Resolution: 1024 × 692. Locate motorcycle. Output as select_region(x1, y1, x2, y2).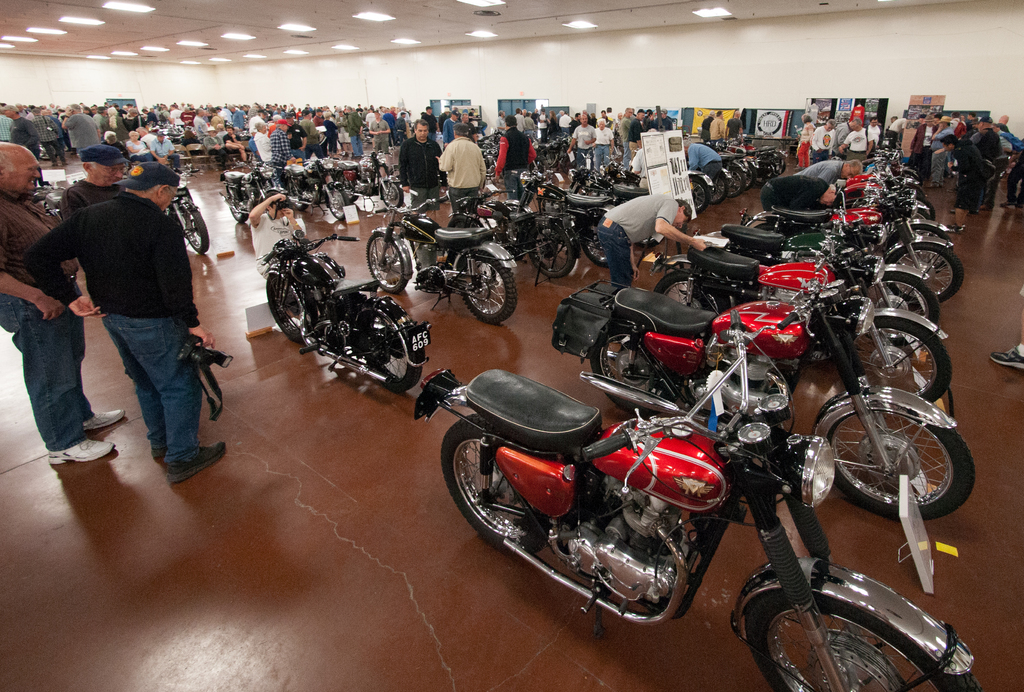
select_region(695, 184, 936, 321).
